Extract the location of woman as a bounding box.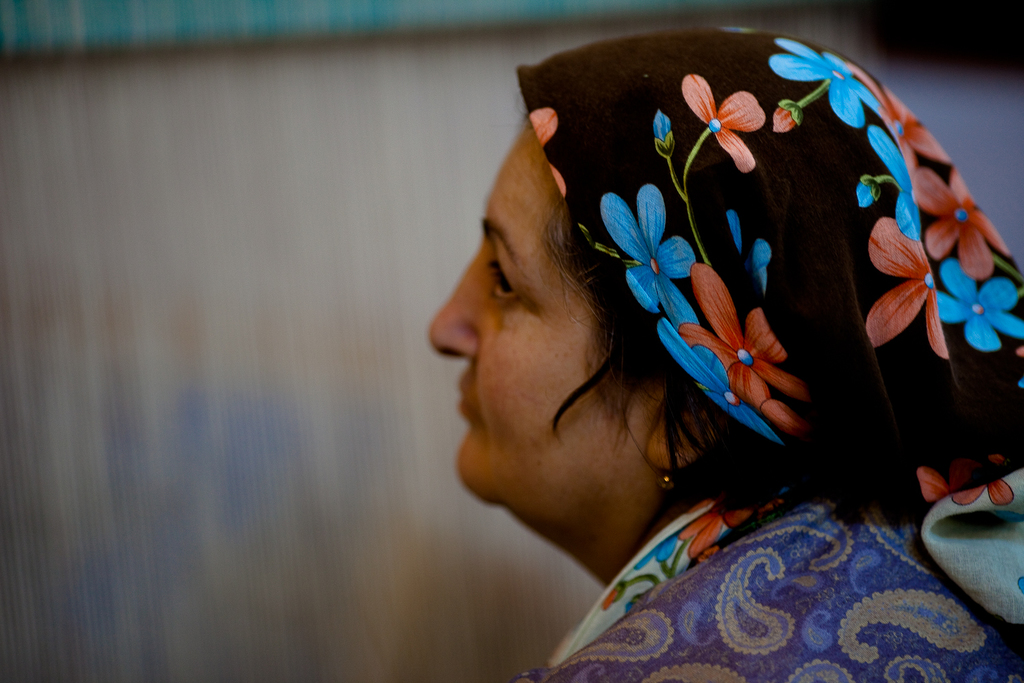
358, 3, 1023, 660.
